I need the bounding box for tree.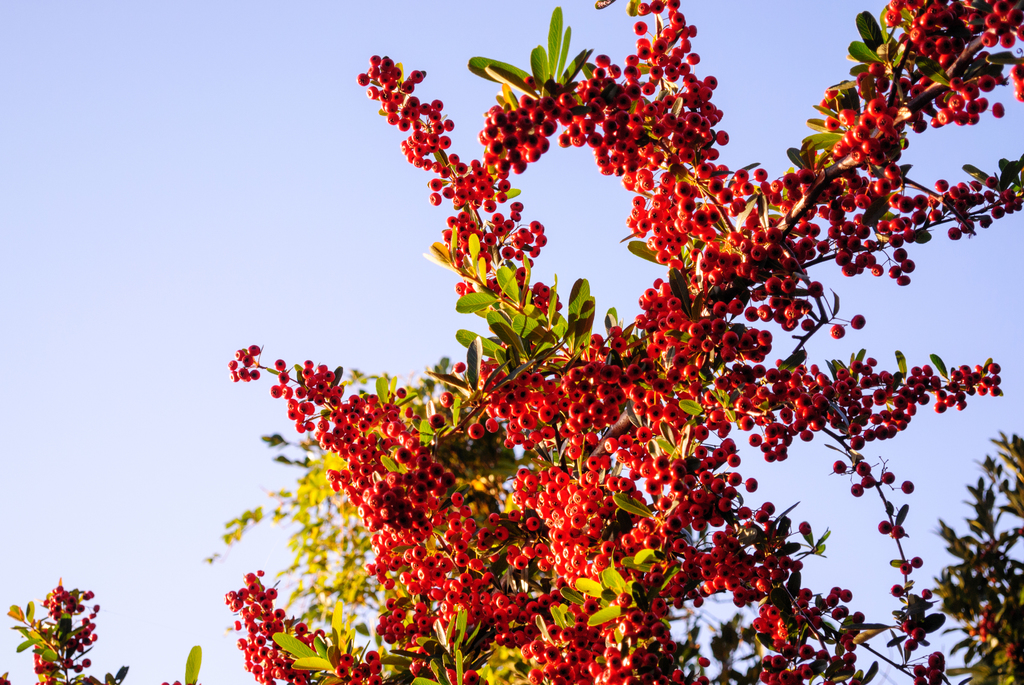
Here it is: bbox=[175, 0, 1023, 684].
